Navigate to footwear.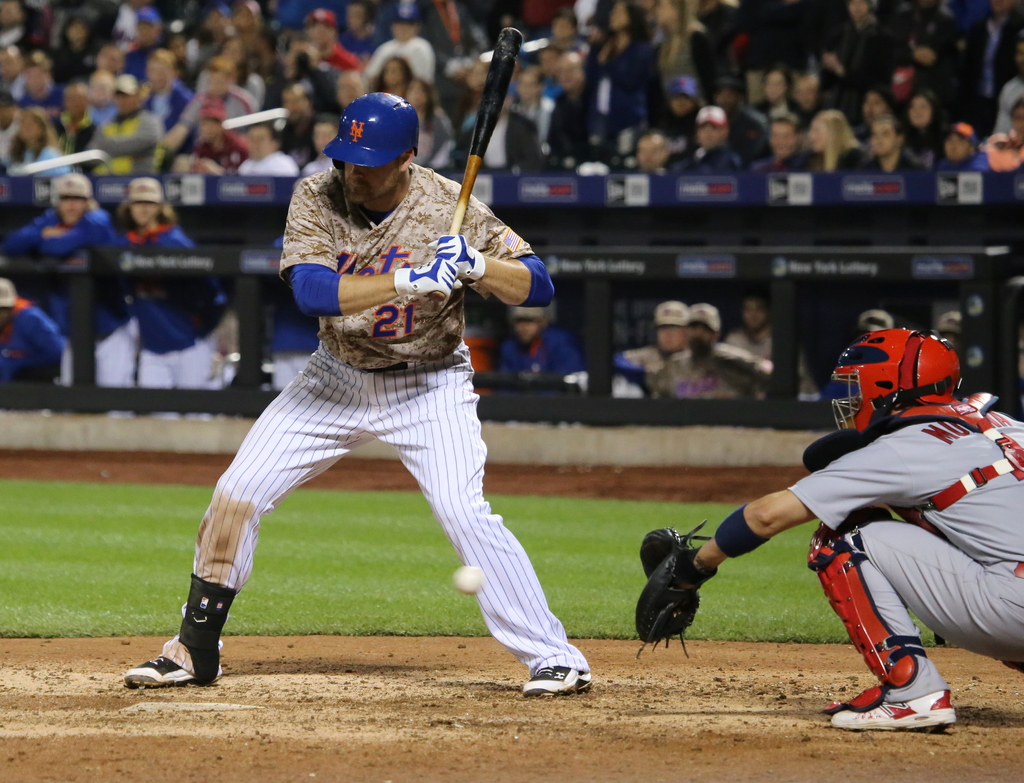
Navigation target: (828,684,961,739).
